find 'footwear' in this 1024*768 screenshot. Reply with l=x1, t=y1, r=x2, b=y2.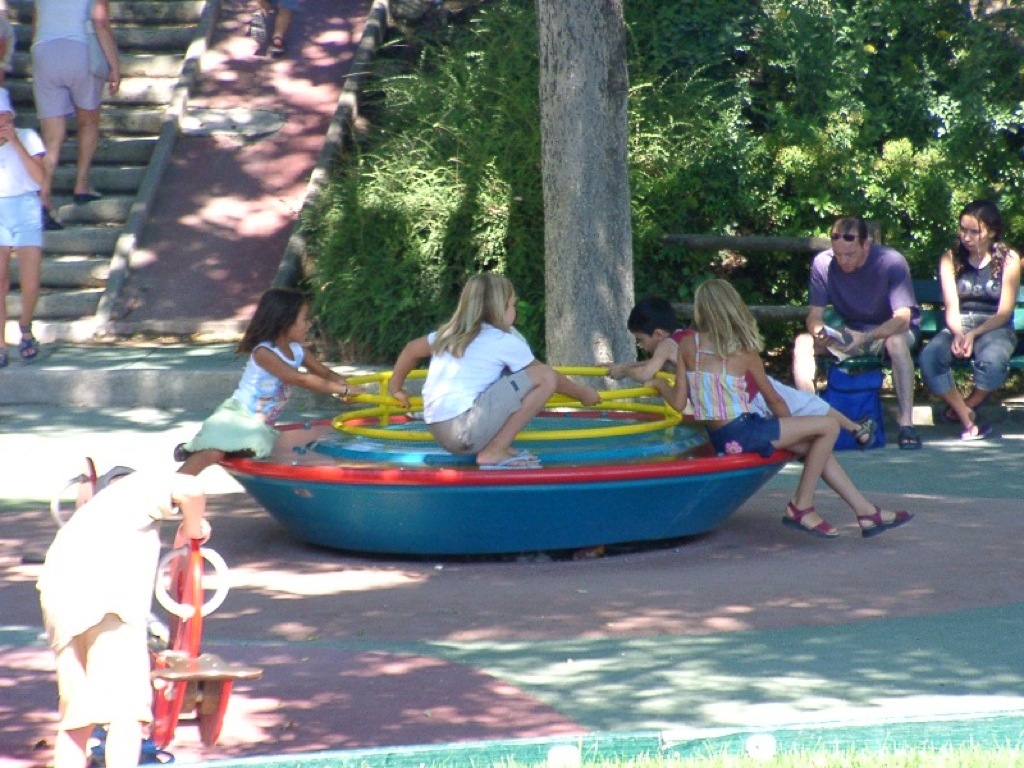
l=482, t=451, r=547, b=473.
